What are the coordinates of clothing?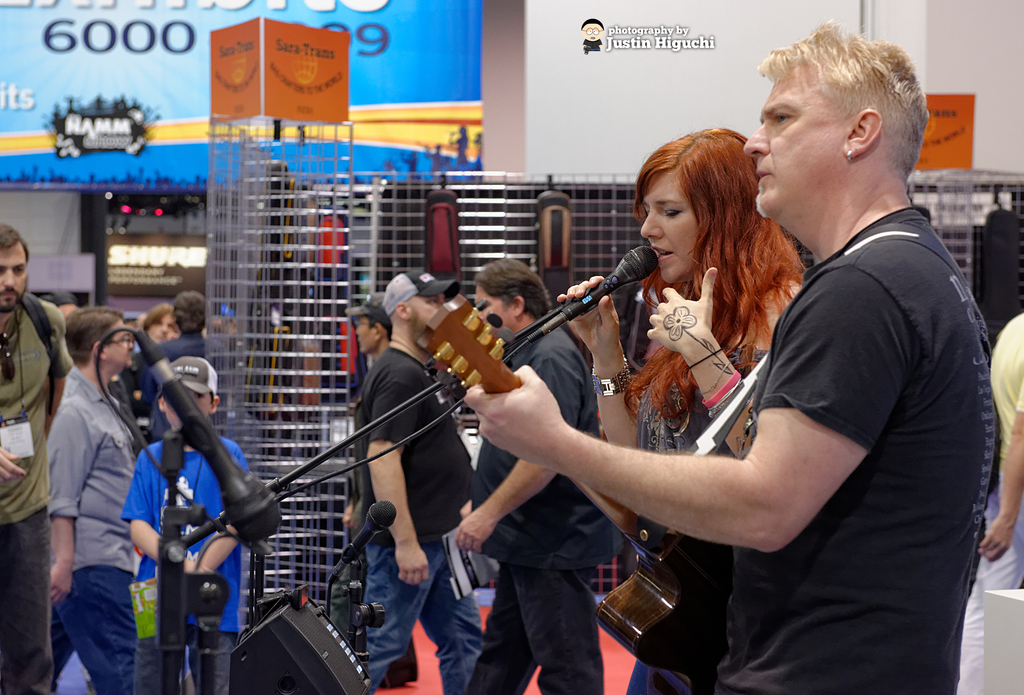
select_region(0, 510, 44, 694).
